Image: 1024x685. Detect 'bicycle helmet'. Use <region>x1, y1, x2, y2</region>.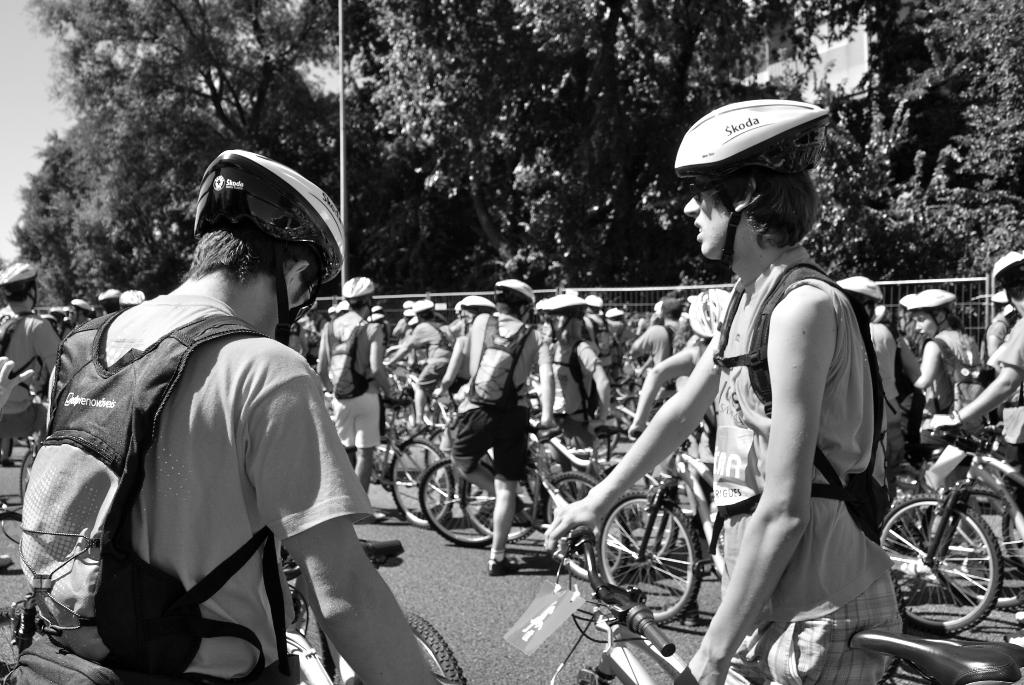
<region>538, 292, 585, 313</region>.
